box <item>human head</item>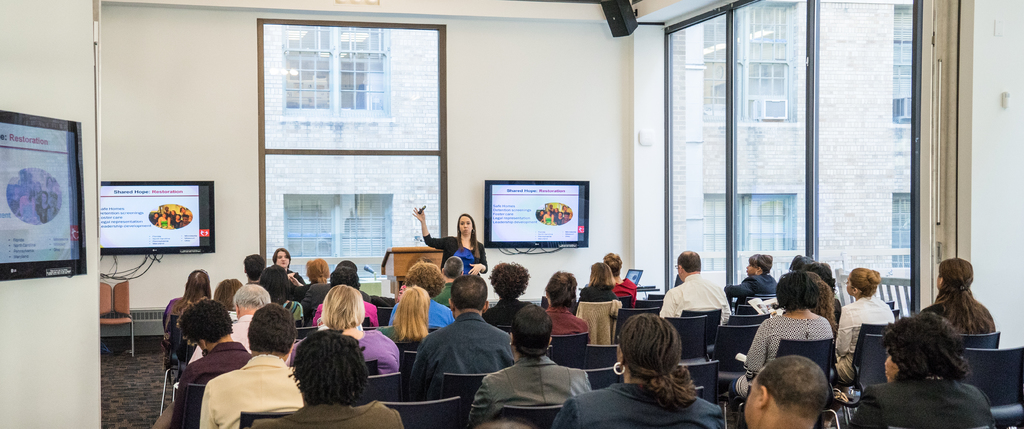
detection(486, 257, 533, 296)
